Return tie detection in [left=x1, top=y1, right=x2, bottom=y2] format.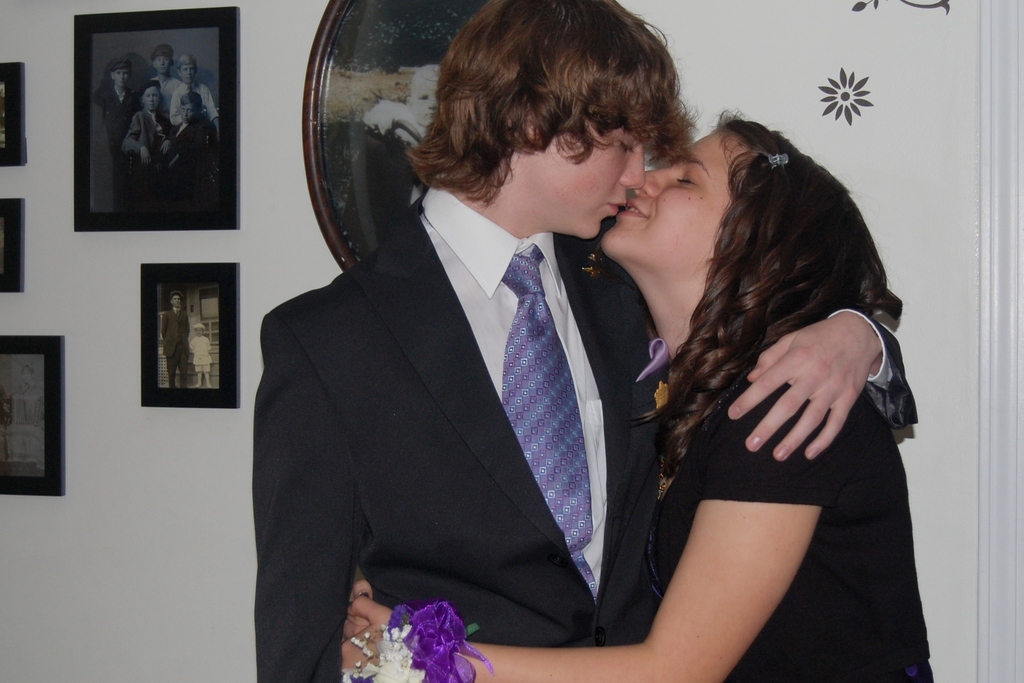
[left=501, top=243, right=600, bottom=604].
